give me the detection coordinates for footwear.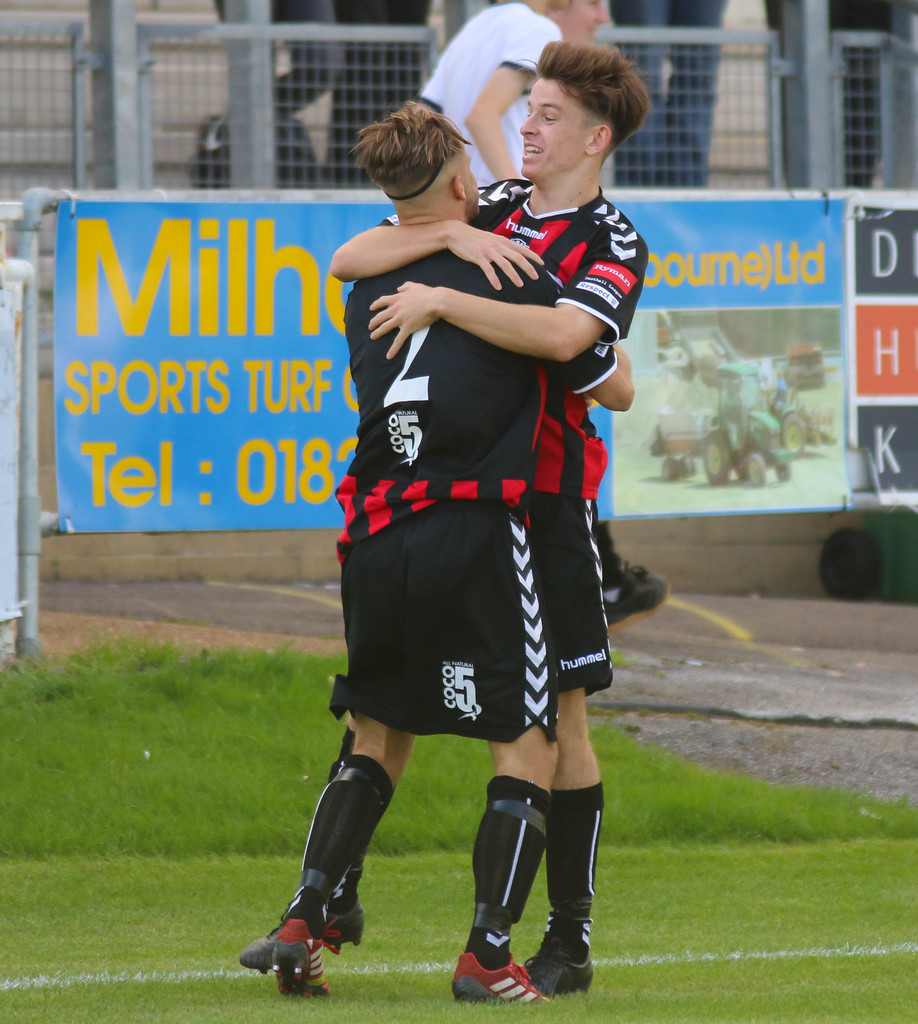
l=521, t=929, r=595, b=1000.
